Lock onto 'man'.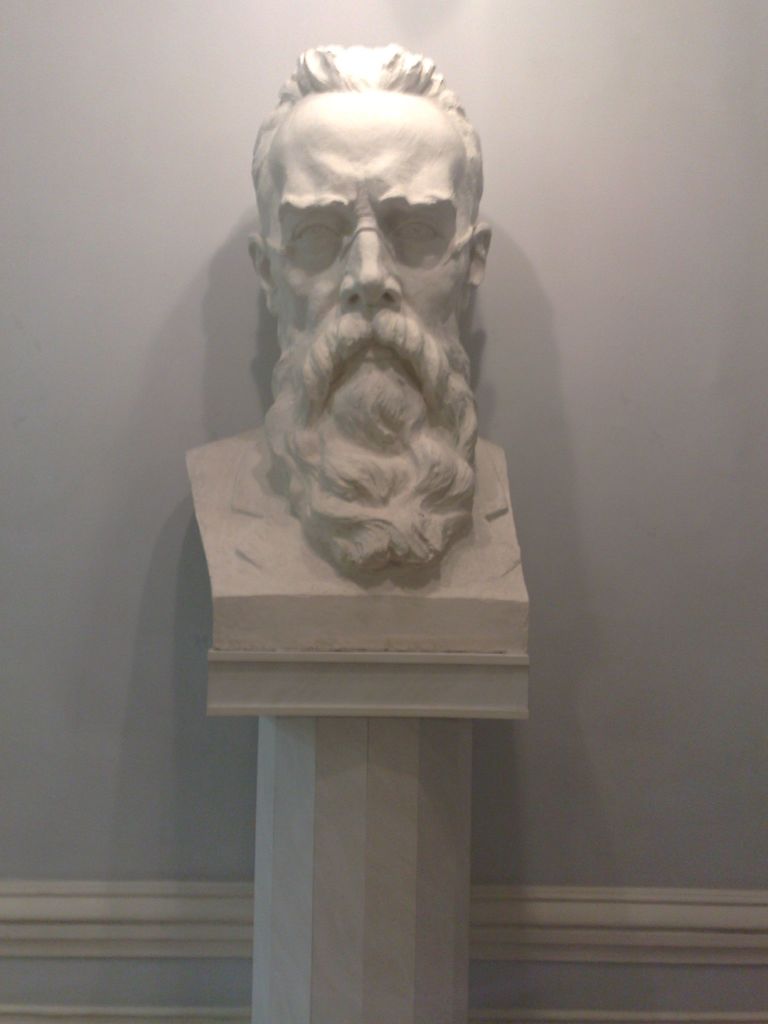
Locked: region(249, 36, 493, 583).
